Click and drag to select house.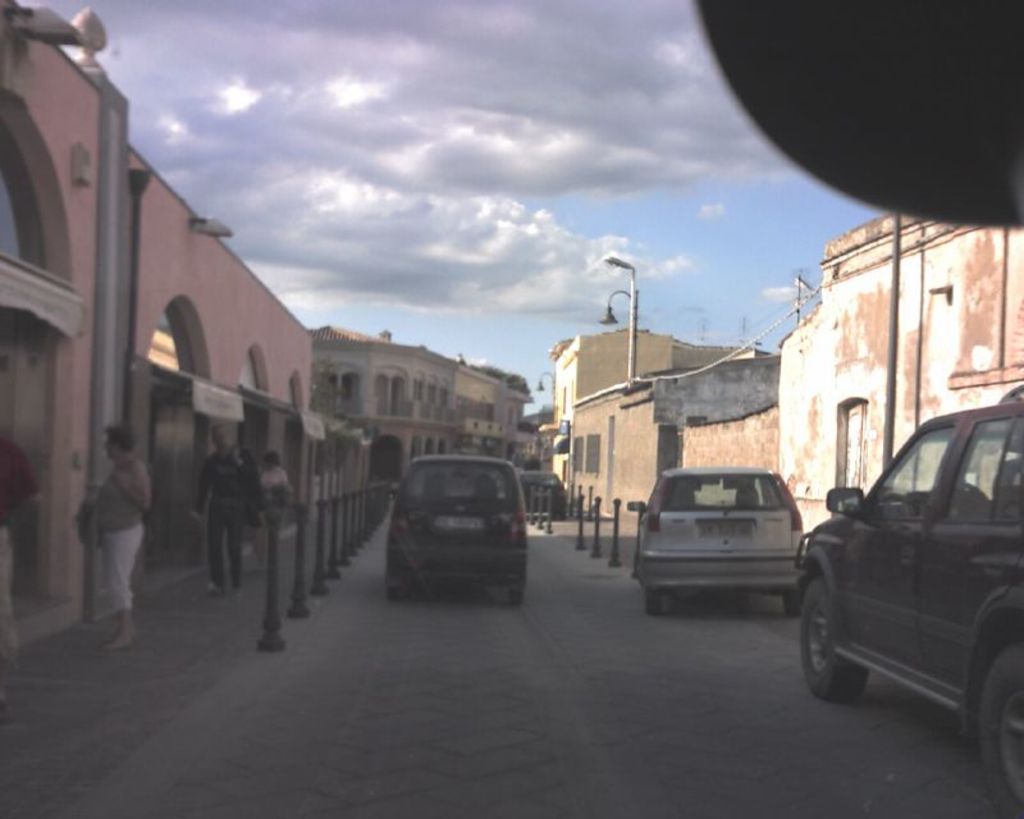
Selection: left=426, top=358, right=525, bottom=470.
